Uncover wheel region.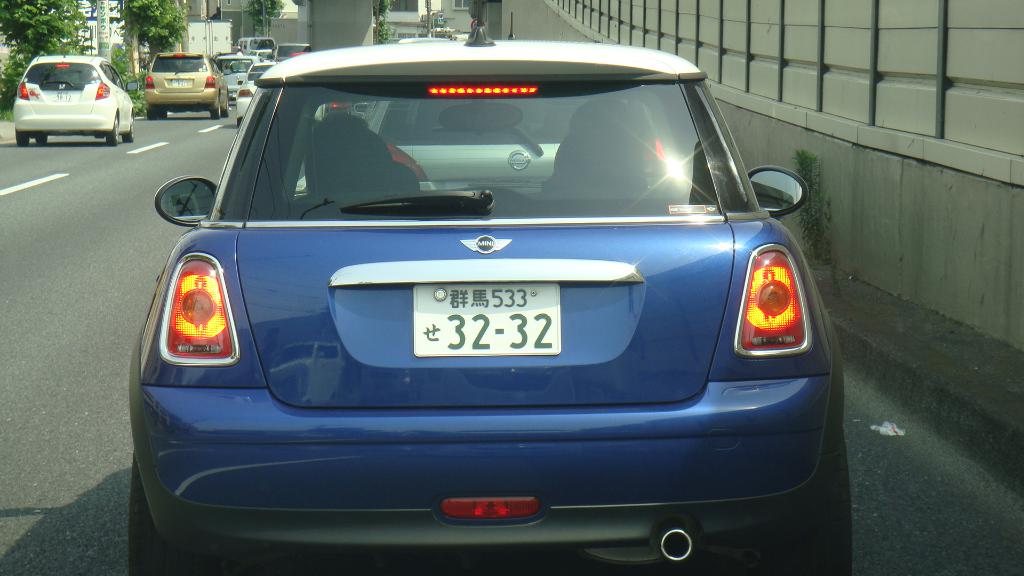
Uncovered: box(16, 125, 29, 148).
